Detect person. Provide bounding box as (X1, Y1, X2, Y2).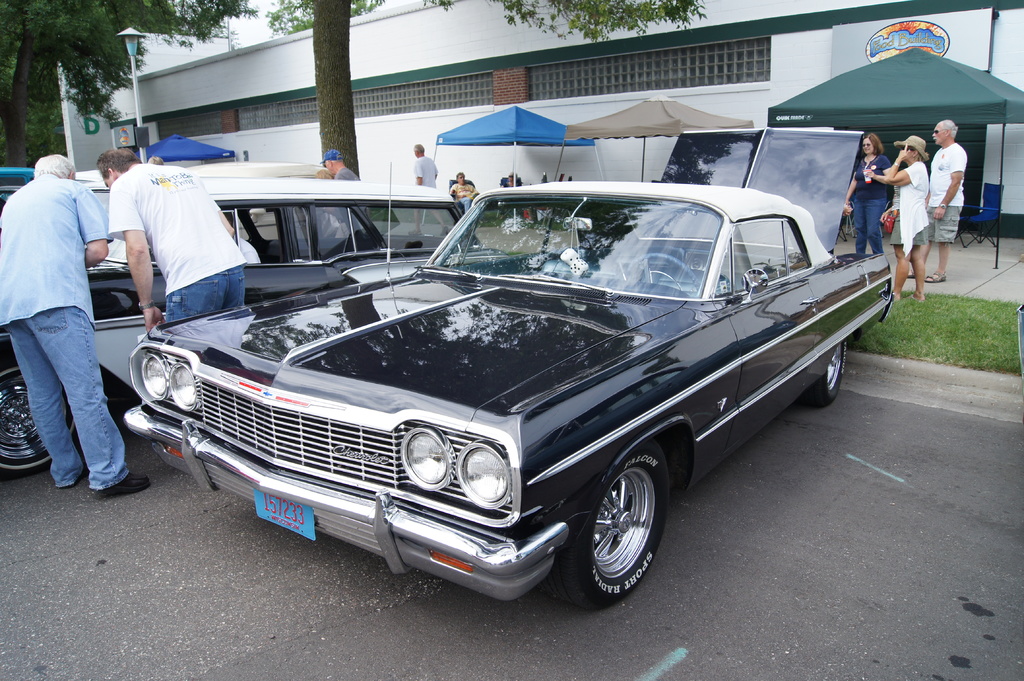
(925, 118, 966, 282).
